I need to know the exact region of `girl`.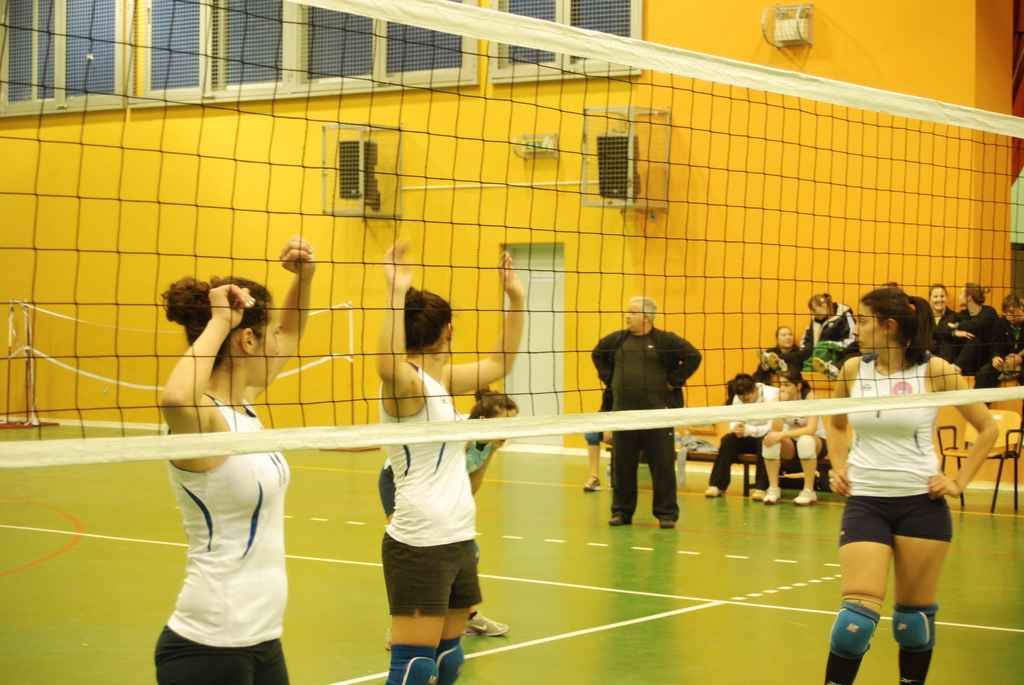
Region: locate(936, 281, 998, 372).
